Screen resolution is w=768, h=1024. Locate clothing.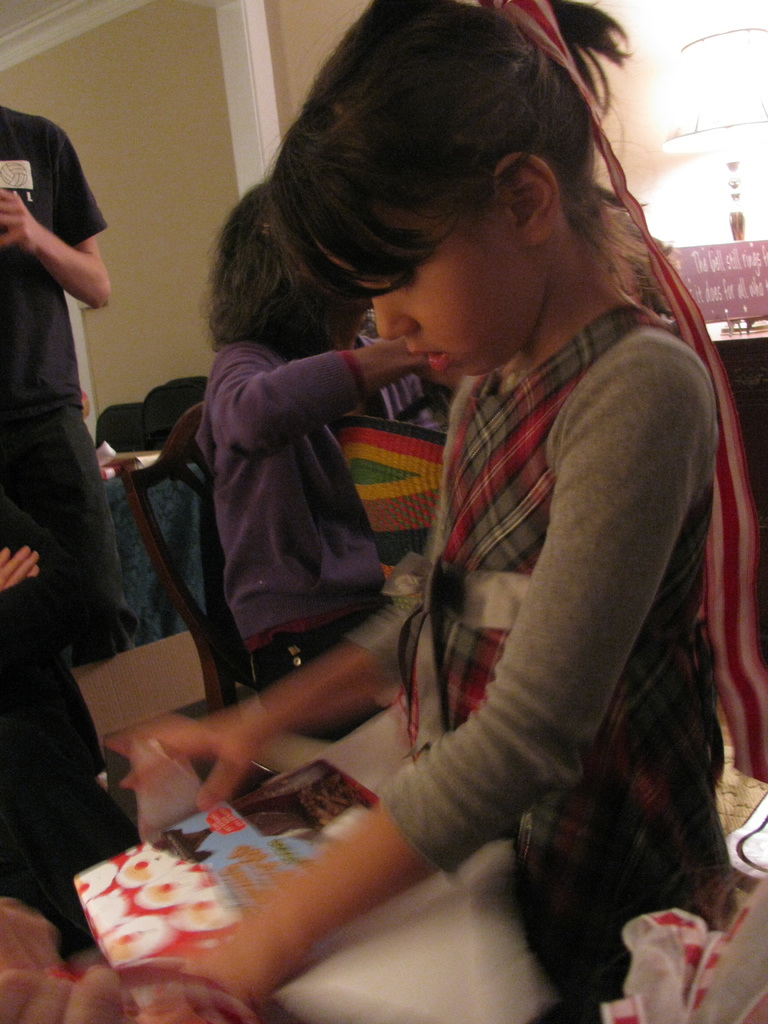
0:500:149:951.
